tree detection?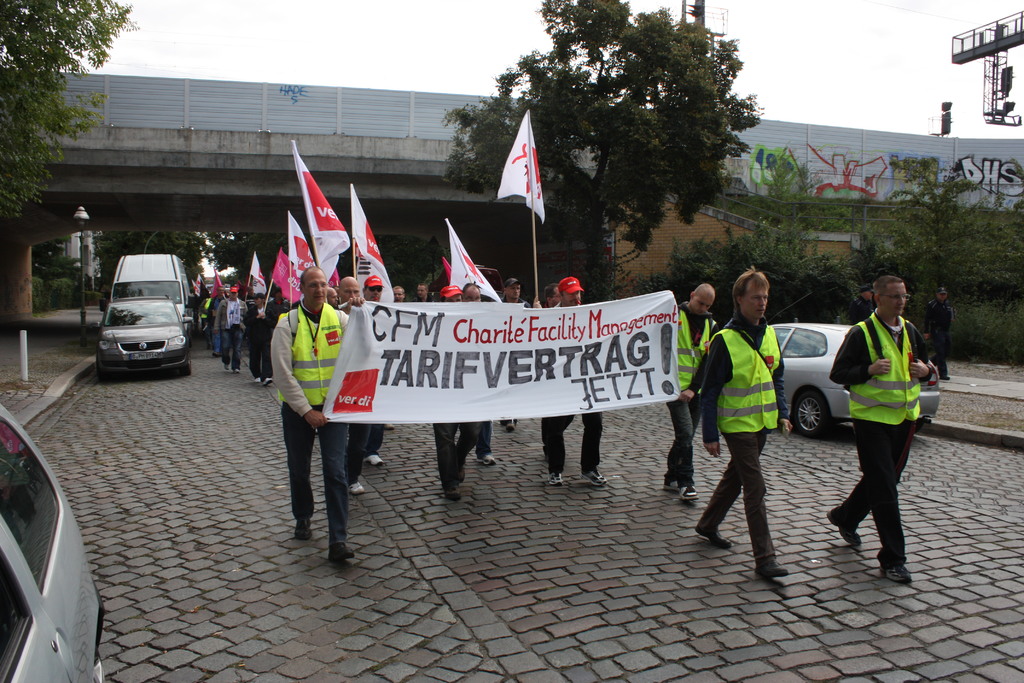
pyautogui.locateOnScreen(438, 0, 766, 298)
